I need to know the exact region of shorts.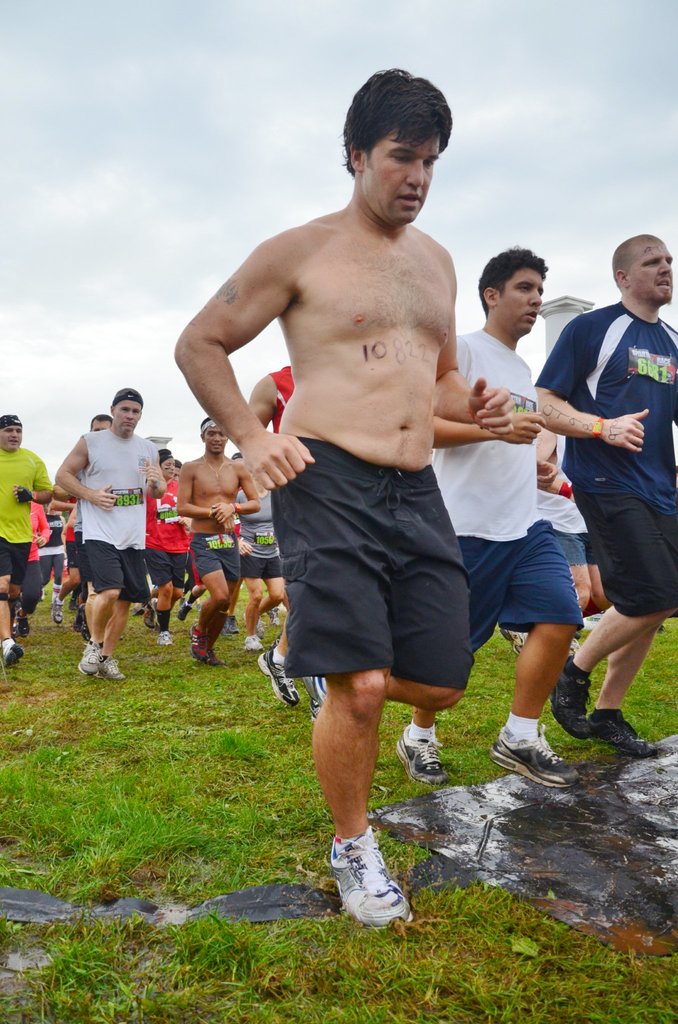
Region: 559, 527, 585, 567.
